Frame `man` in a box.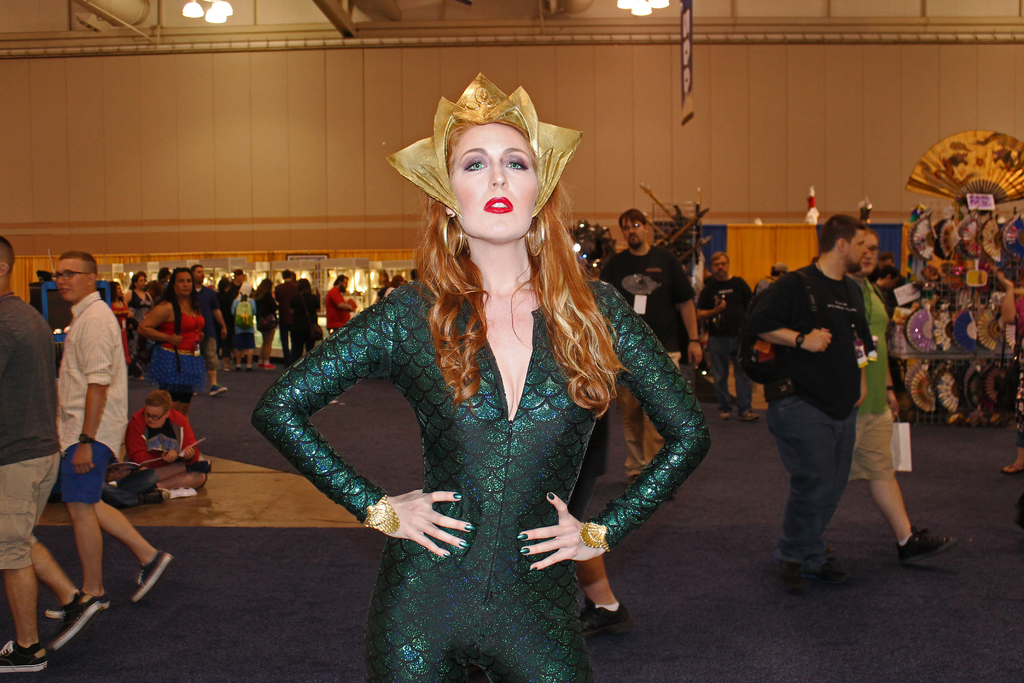
rect(0, 235, 99, 671).
